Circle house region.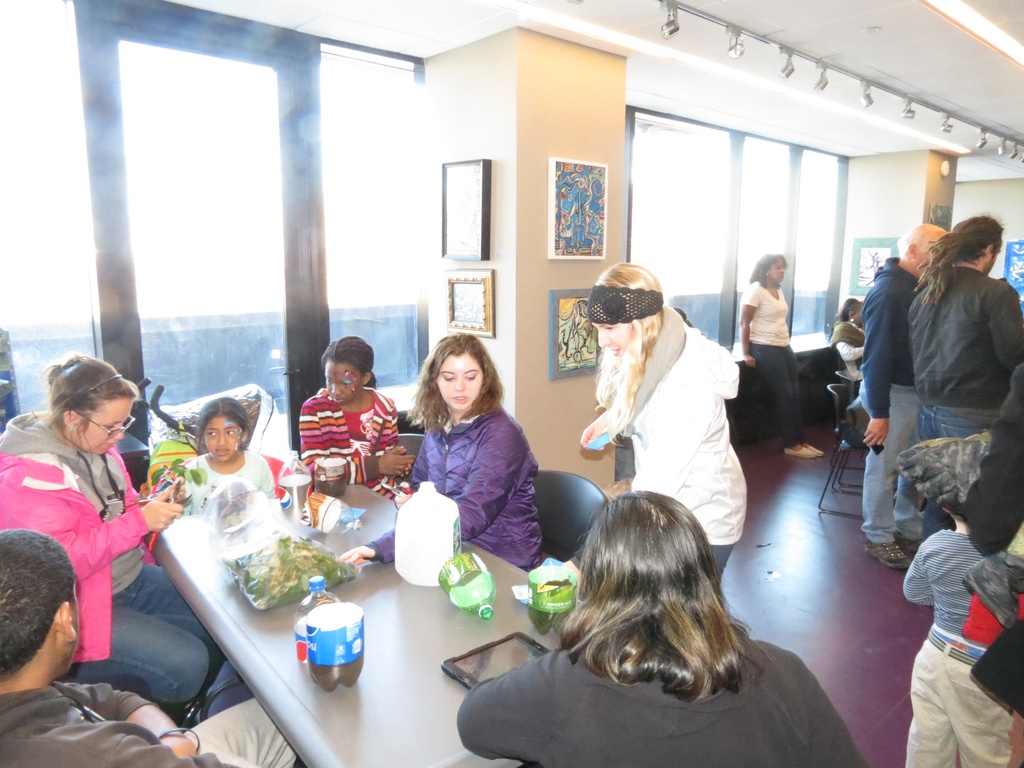
Region: [0,0,1023,767].
